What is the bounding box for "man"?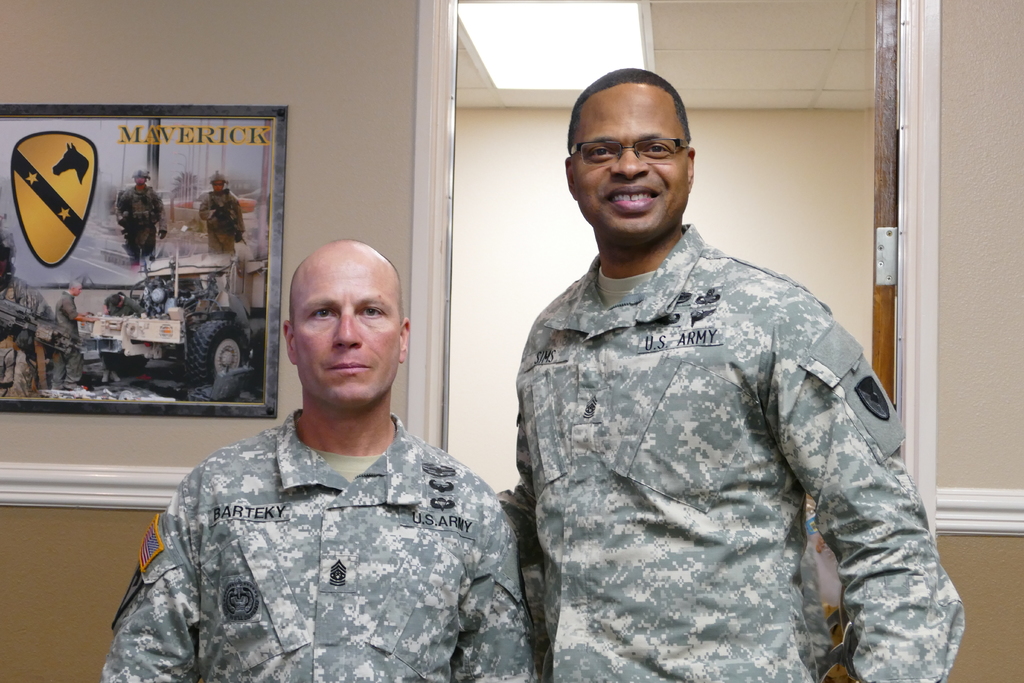
(x1=50, y1=283, x2=97, y2=393).
